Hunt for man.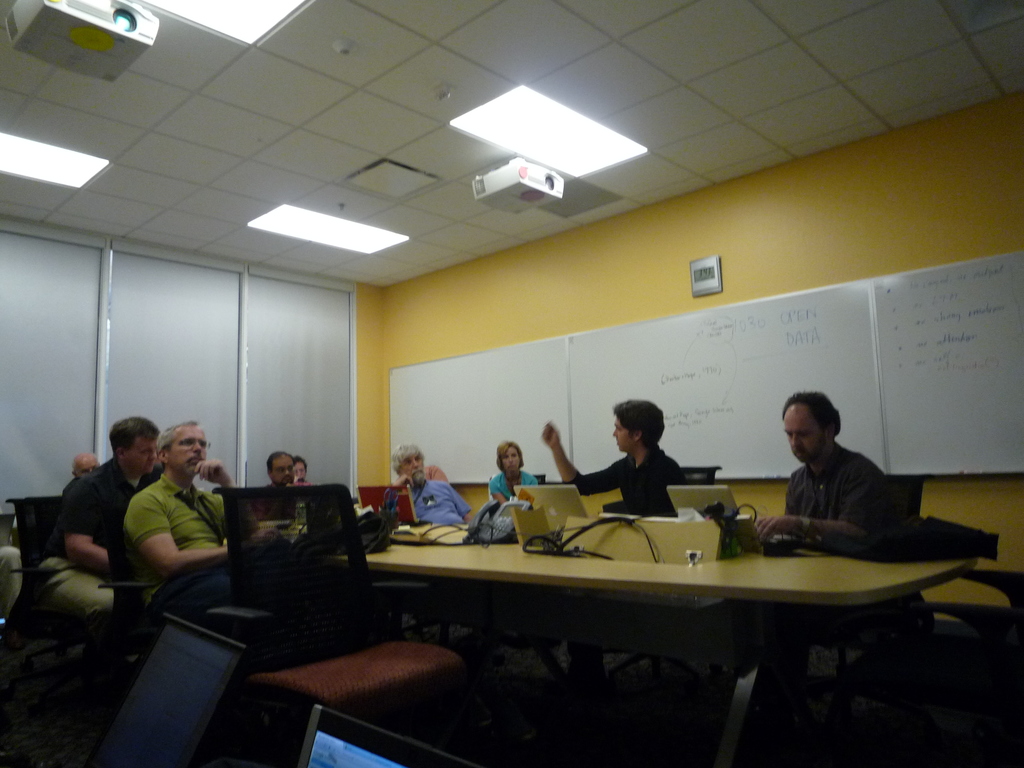
Hunted down at 388, 441, 476, 523.
